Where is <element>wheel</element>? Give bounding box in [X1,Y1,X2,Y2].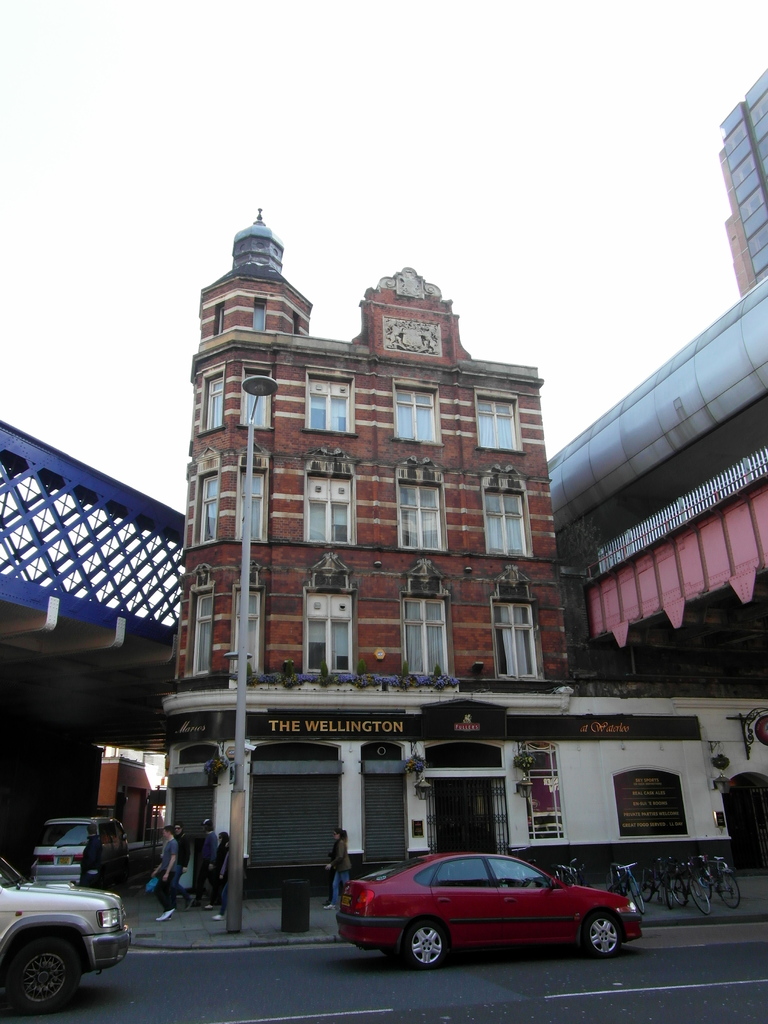
[10,941,85,1016].
